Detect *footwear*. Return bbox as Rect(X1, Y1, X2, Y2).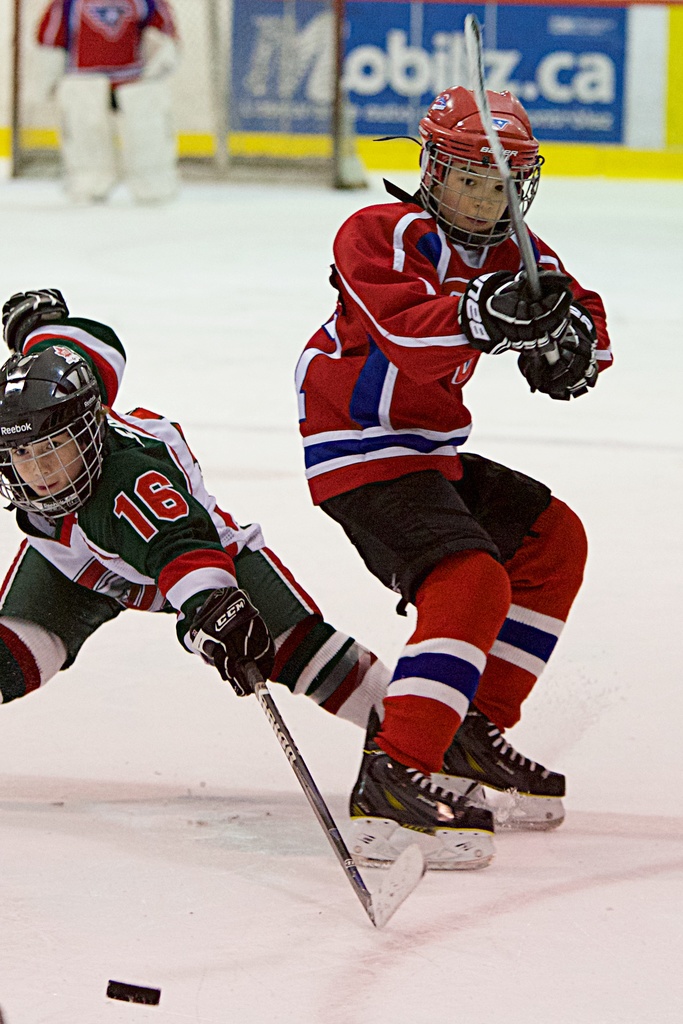
Rect(438, 736, 564, 811).
